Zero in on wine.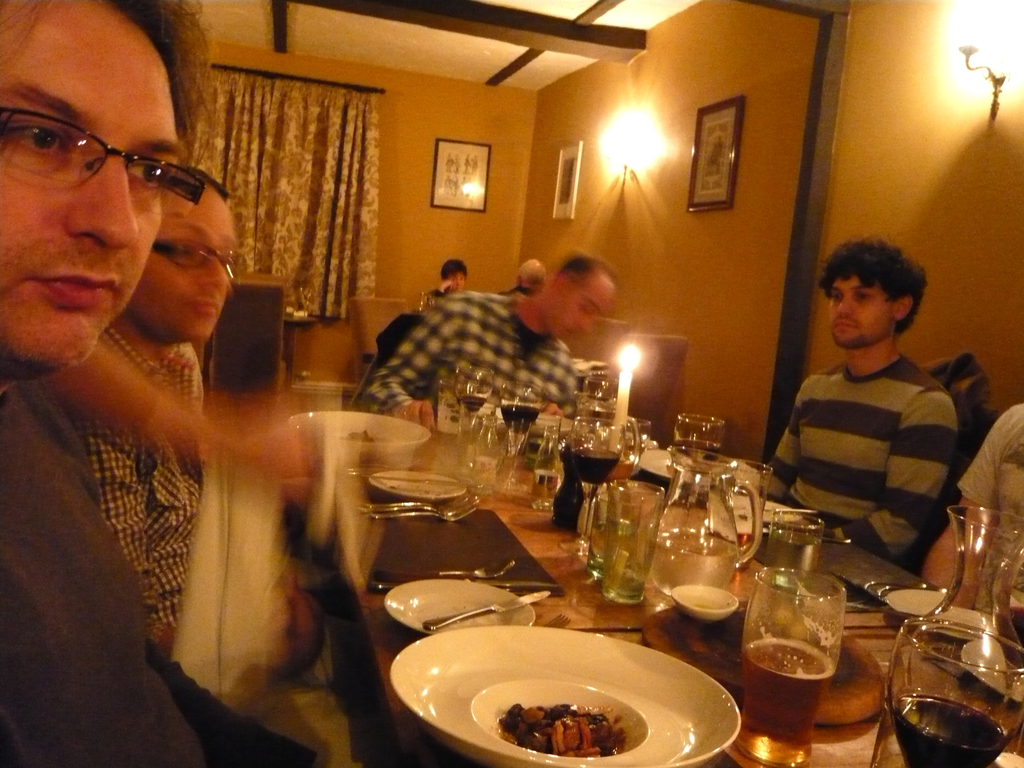
Zeroed in: crop(456, 392, 486, 411).
